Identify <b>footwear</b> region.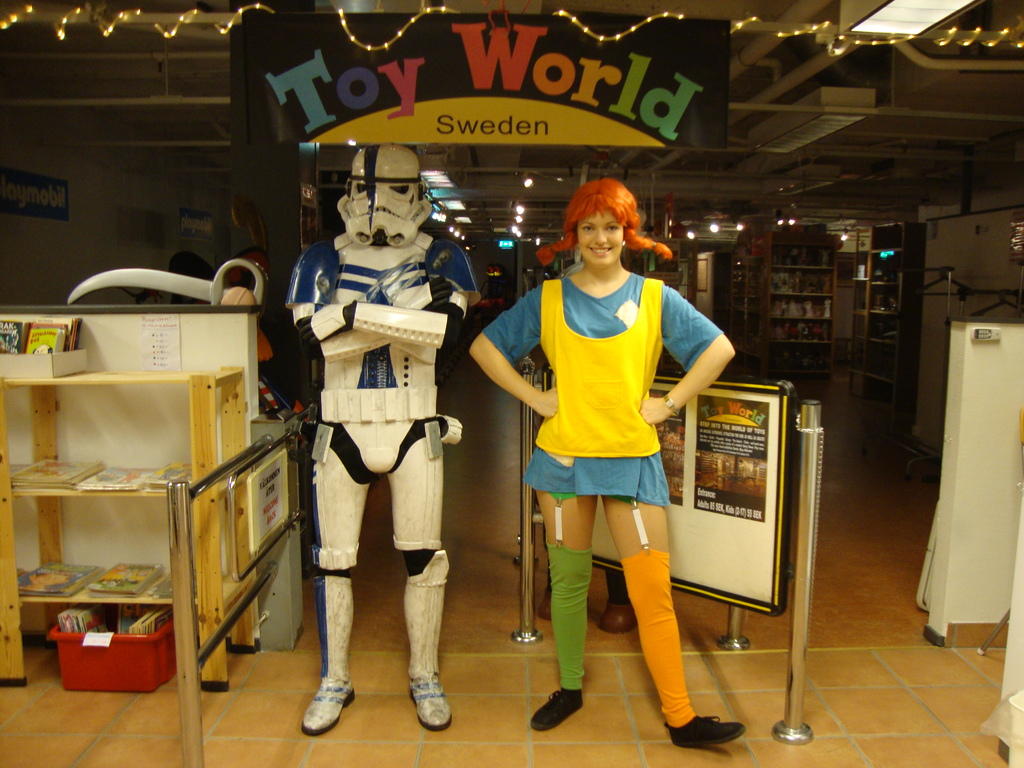
Region: (x1=410, y1=674, x2=450, y2=730).
